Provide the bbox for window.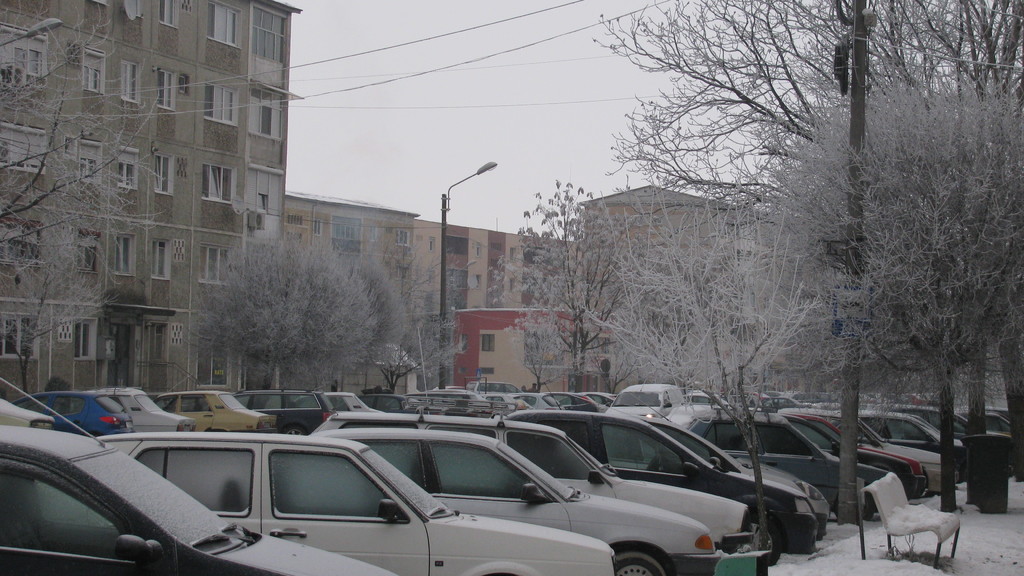
box=[116, 62, 142, 107].
